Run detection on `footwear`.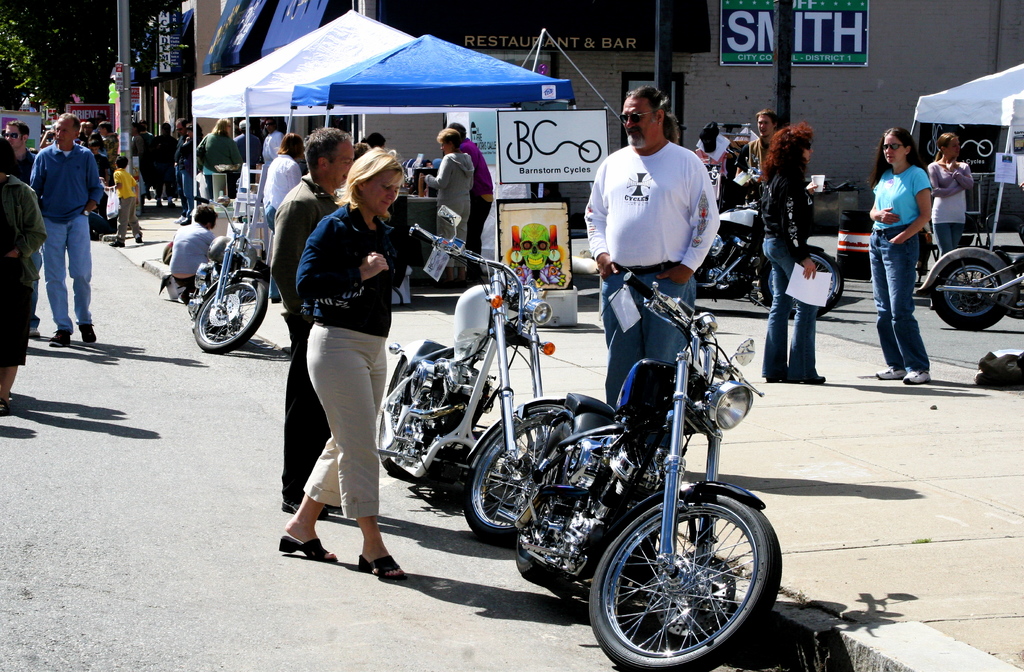
Result: (177, 217, 193, 228).
